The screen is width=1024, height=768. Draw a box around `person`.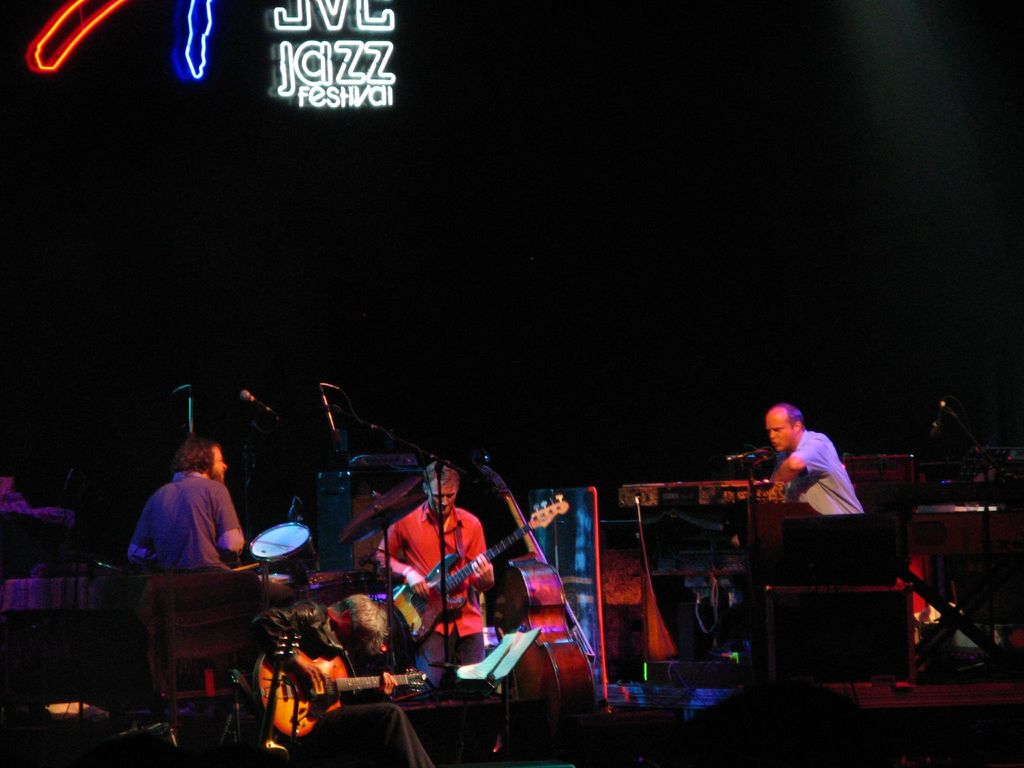
891,538,945,646.
